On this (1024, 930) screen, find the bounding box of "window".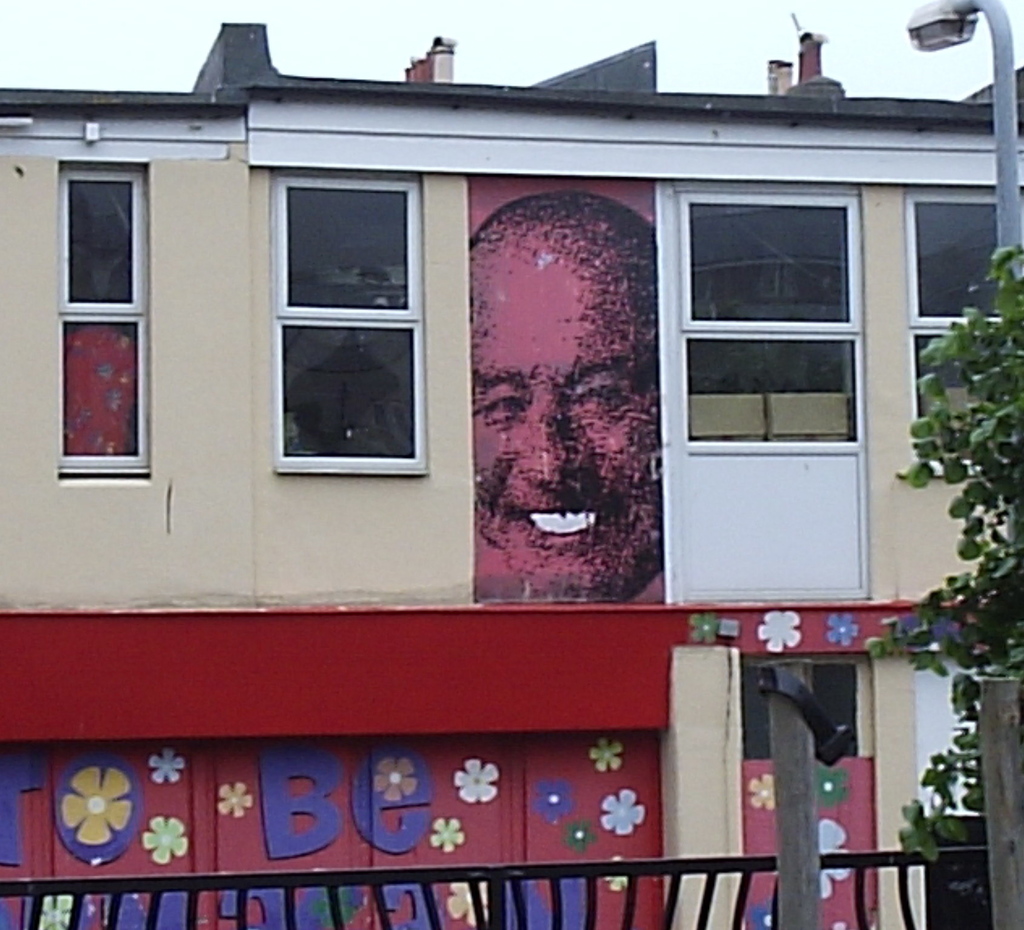
Bounding box: bbox=[655, 177, 867, 461].
